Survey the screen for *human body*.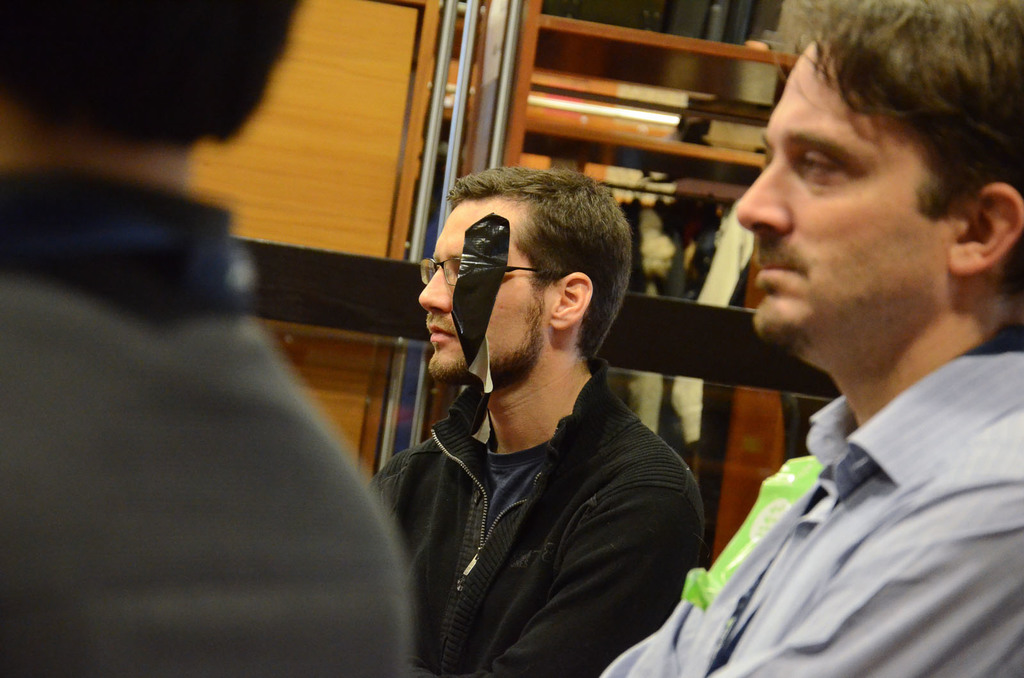
Survey found: [377, 172, 712, 677].
